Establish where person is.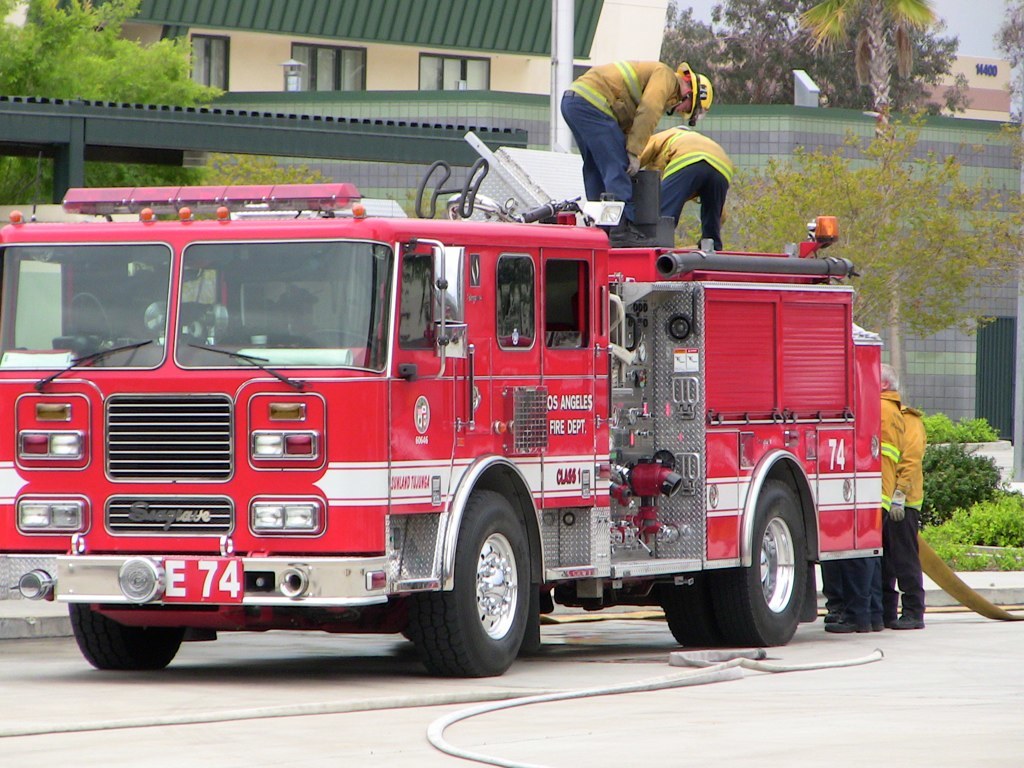
Established at bbox=[638, 120, 735, 247].
